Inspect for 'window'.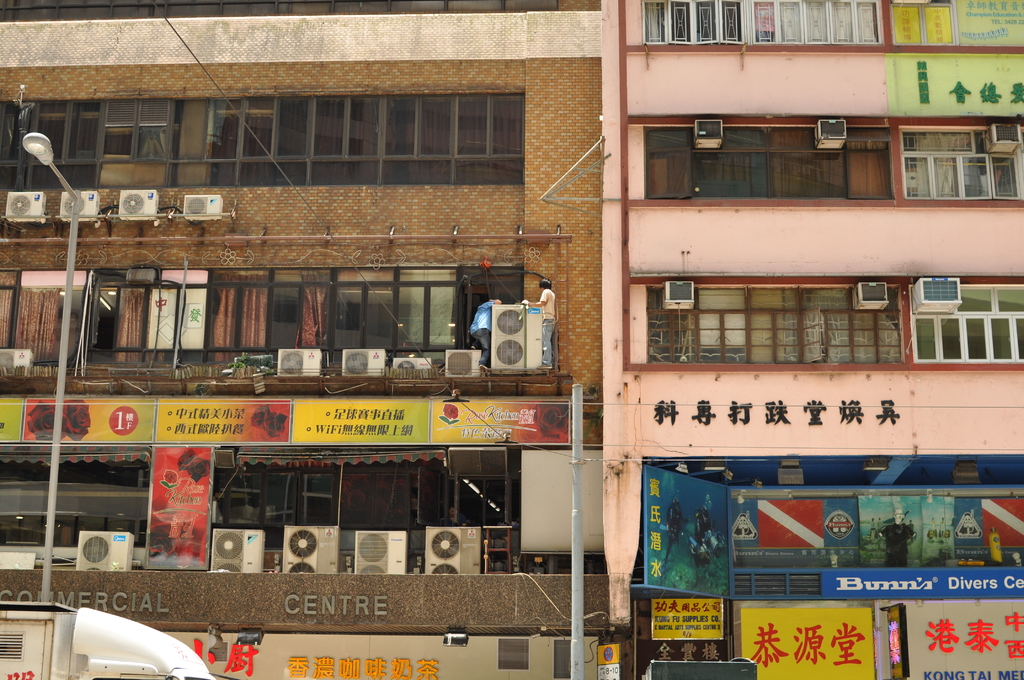
Inspection: l=908, t=111, r=997, b=197.
